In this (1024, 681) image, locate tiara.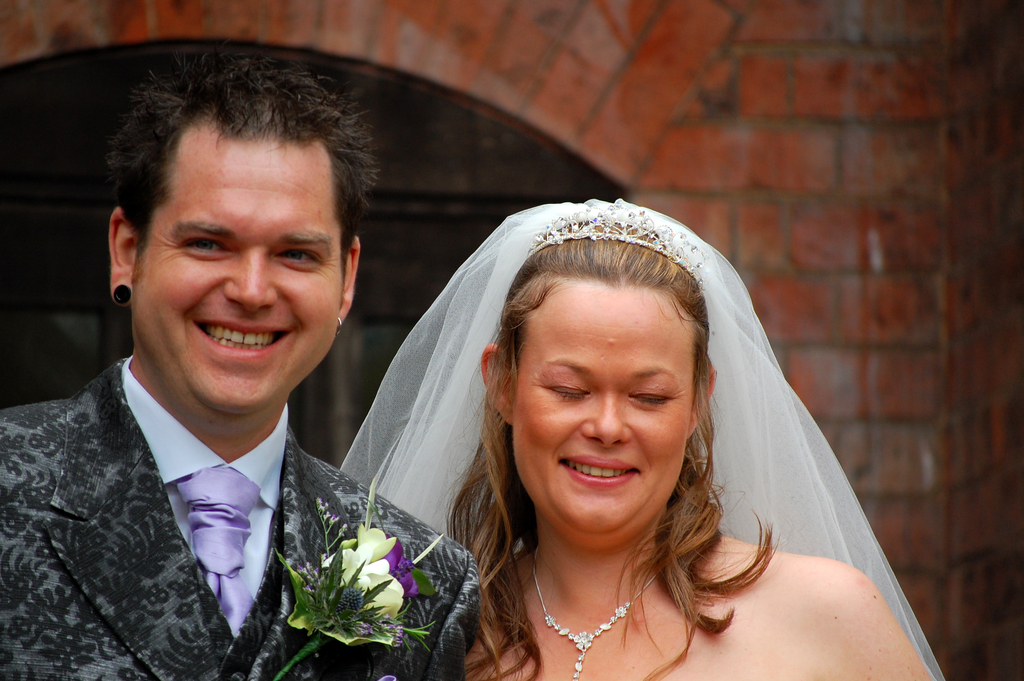
Bounding box: pyautogui.locateOnScreen(525, 204, 705, 291).
